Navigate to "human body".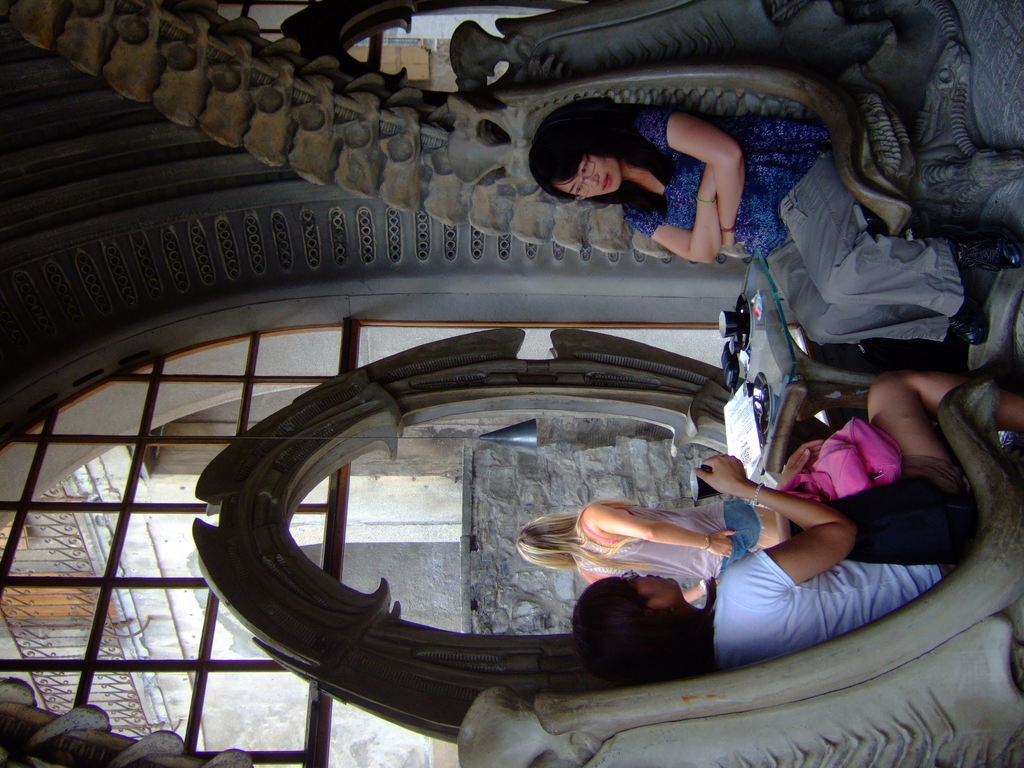
Navigation target: select_region(620, 104, 989, 342).
